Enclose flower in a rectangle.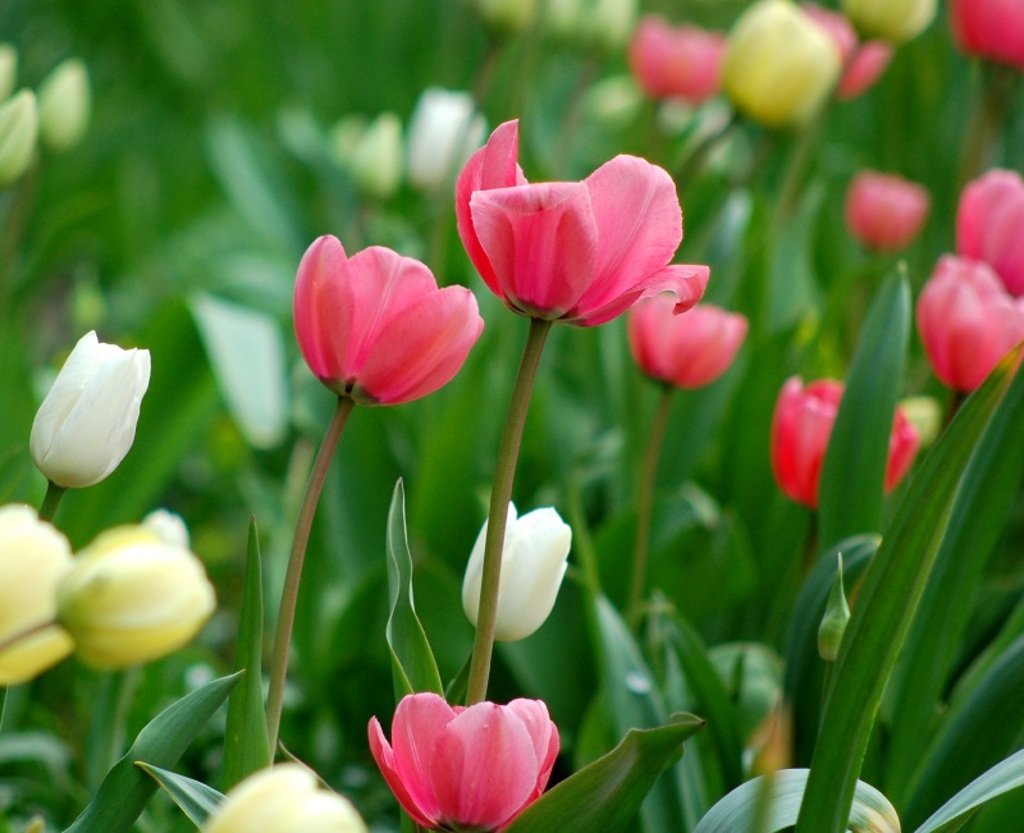
[847, 166, 948, 265].
